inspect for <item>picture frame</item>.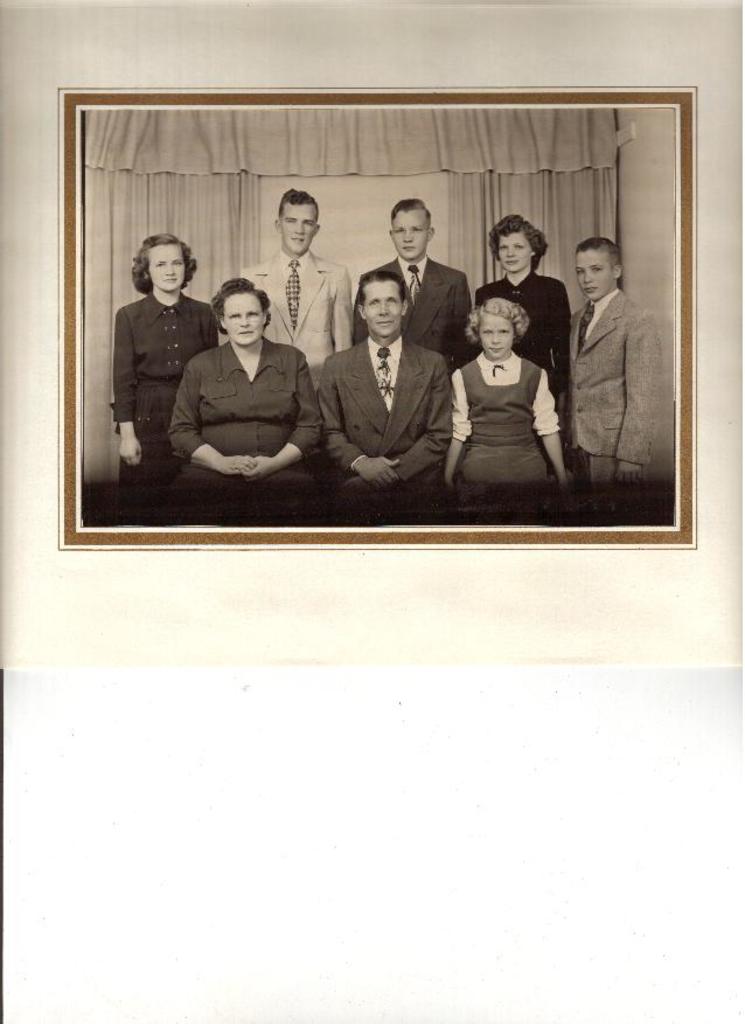
Inspection: [62, 78, 703, 550].
